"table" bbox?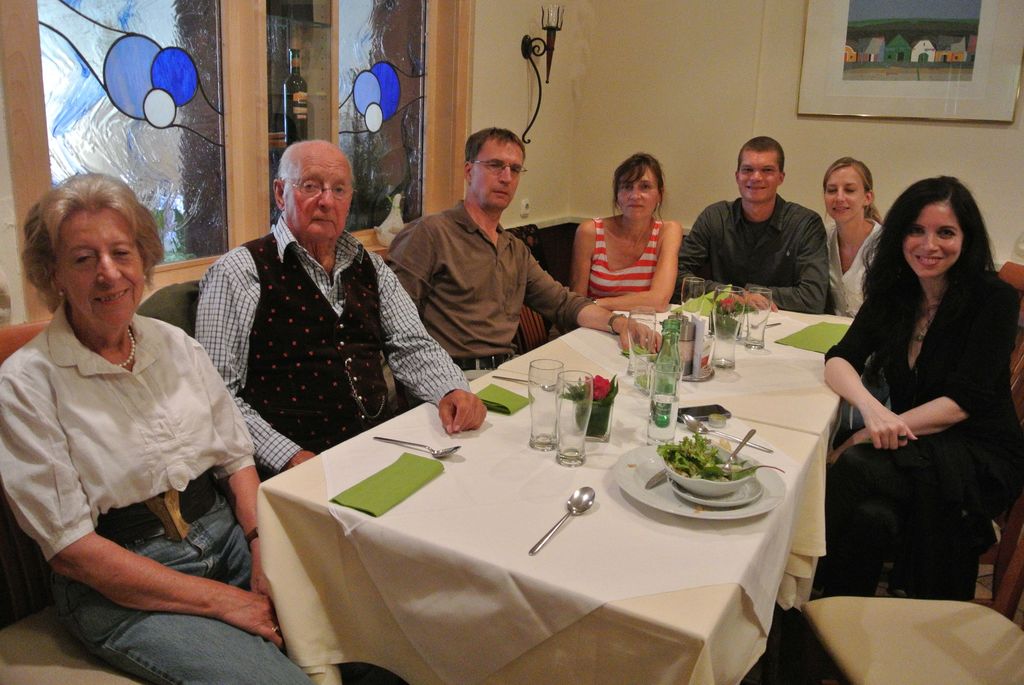
(256,372,823,684)
